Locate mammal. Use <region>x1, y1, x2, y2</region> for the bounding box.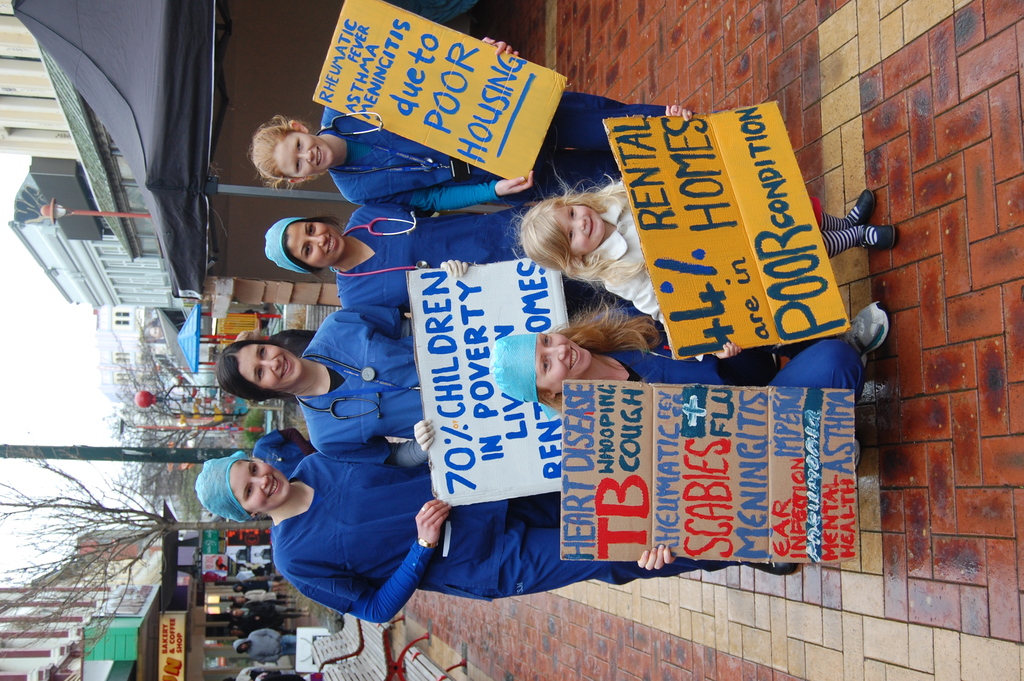
<region>259, 202, 598, 317</region>.
